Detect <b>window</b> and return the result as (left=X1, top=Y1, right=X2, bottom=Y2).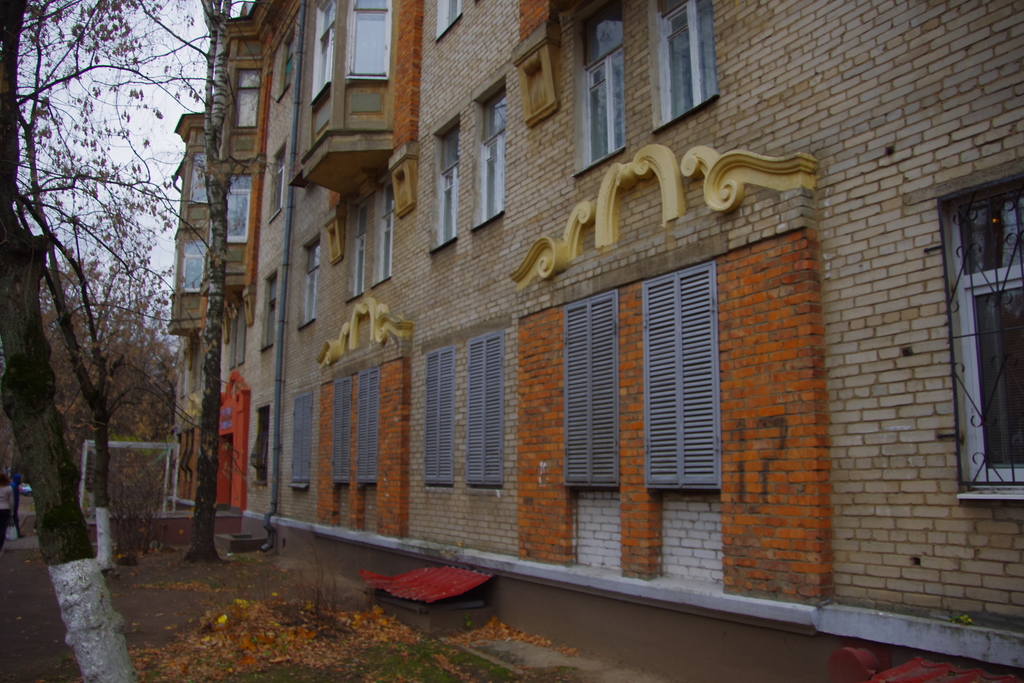
(left=346, top=0, right=387, bottom=76).
